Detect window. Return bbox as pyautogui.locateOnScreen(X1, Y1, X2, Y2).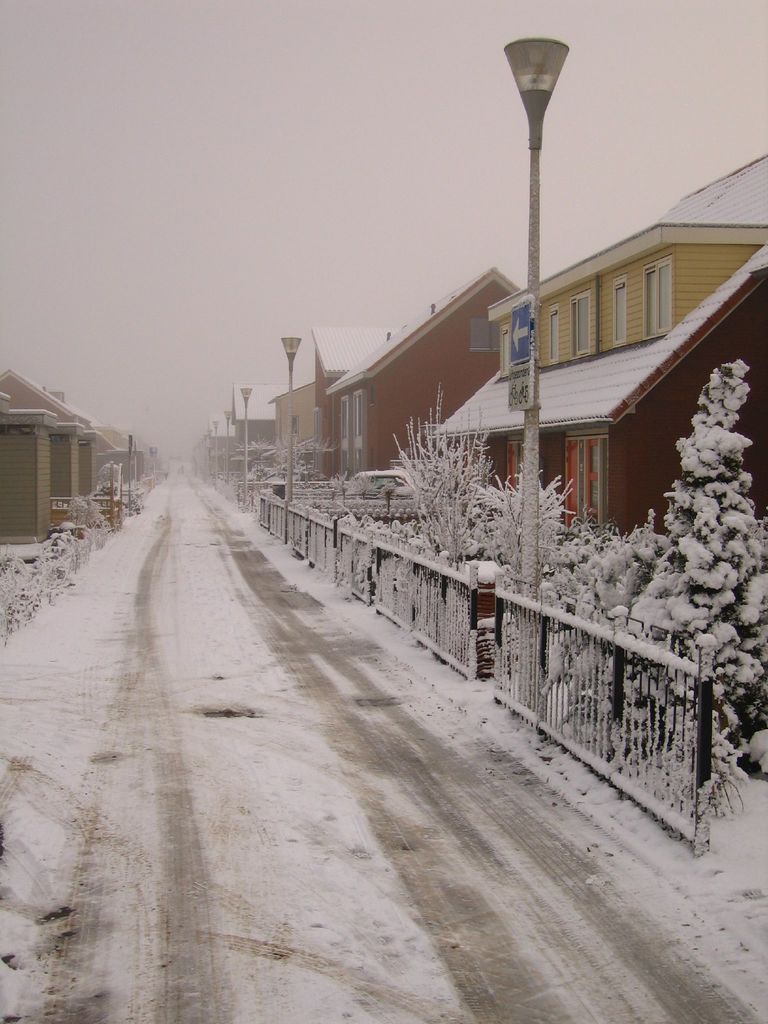
pyautogui.locateOnScreen(568, 436, 620, 527).
